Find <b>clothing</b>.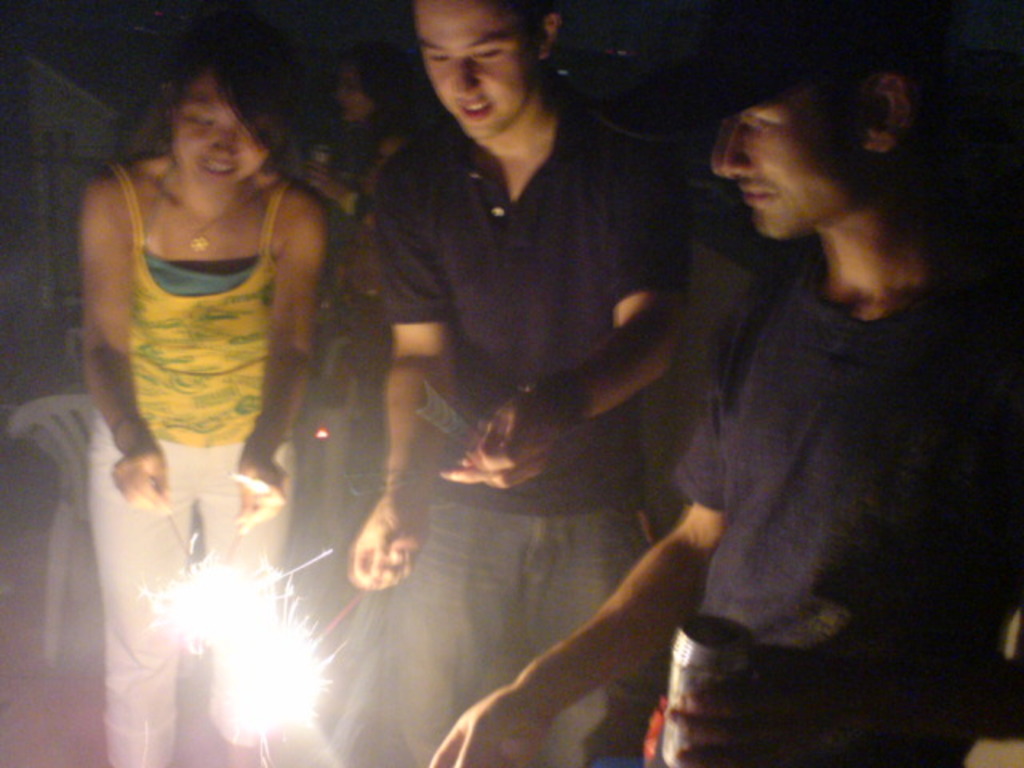
[x1=90, y1=170, x2=296, y2=766].
